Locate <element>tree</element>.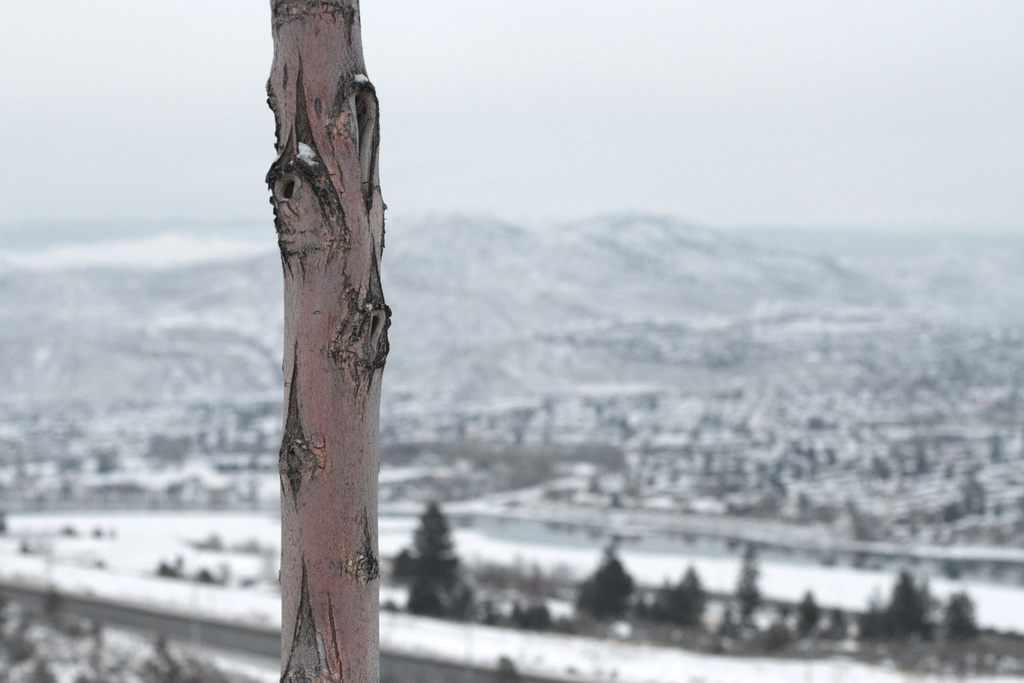
Bounding box: bbox(570, 552, 636, 620).
